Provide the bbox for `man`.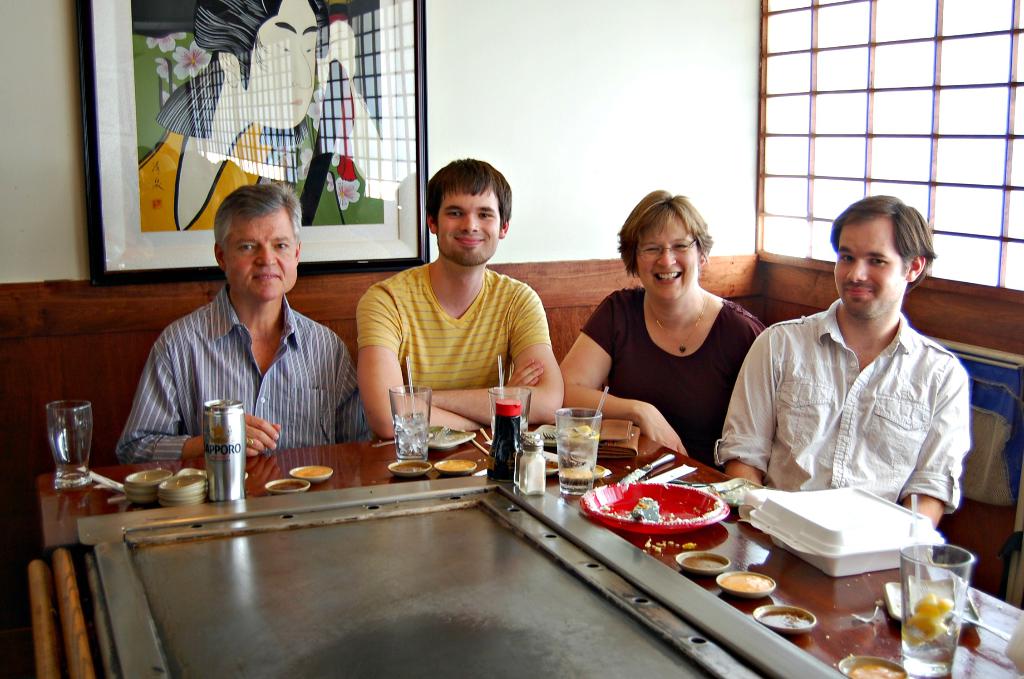
l=742, t=204, r=993, b=534.
